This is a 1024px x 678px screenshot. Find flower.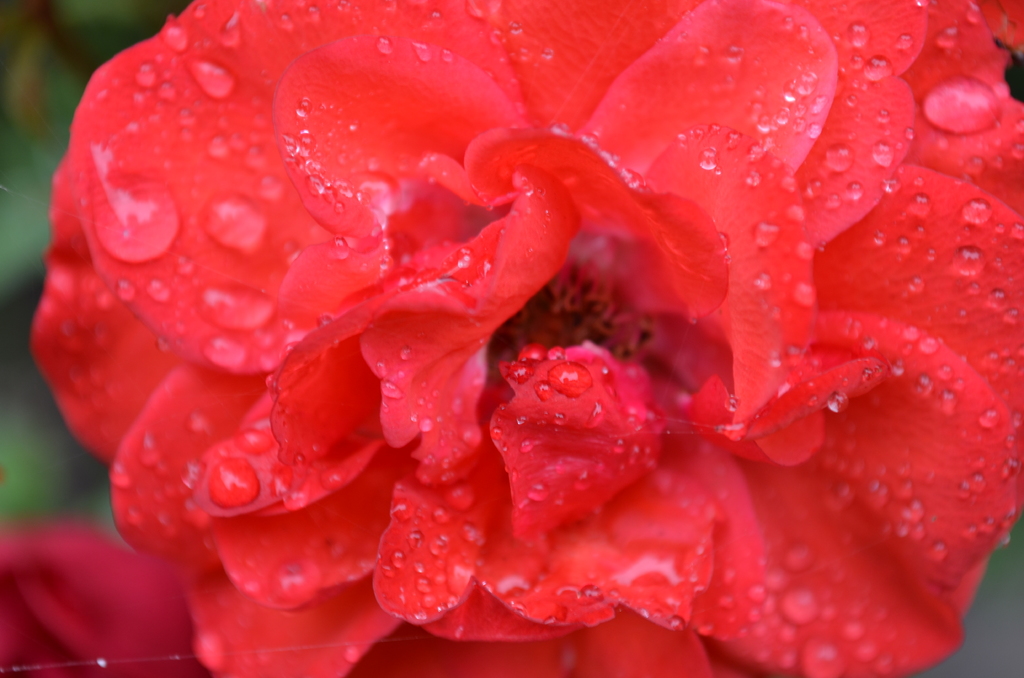
Bounding box: (x1=0, y1=524, x2=215, y2=677).
